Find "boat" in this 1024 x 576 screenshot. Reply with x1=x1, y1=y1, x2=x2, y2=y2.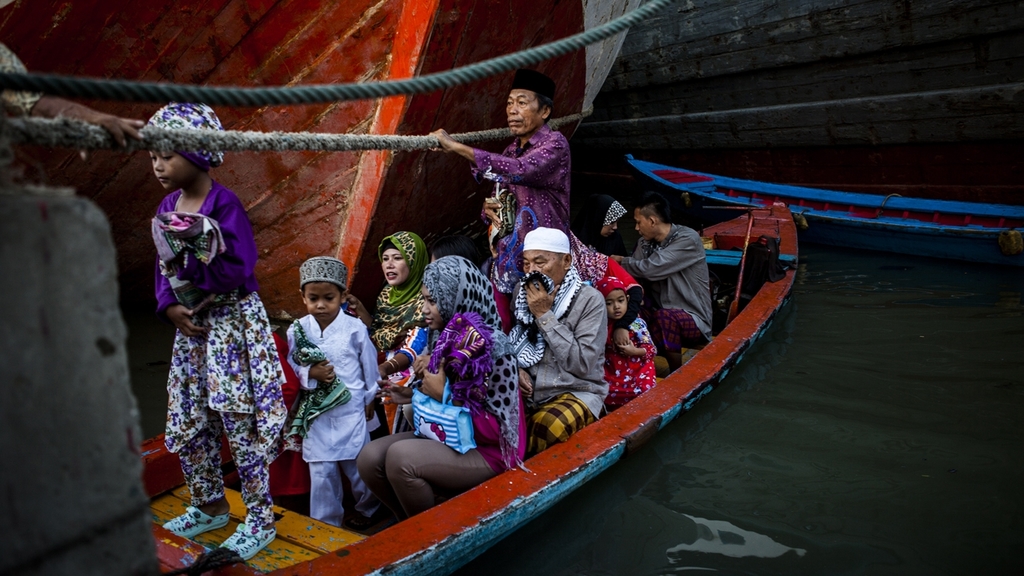
x1=619, y1=158, x2=1023, y2=259.
